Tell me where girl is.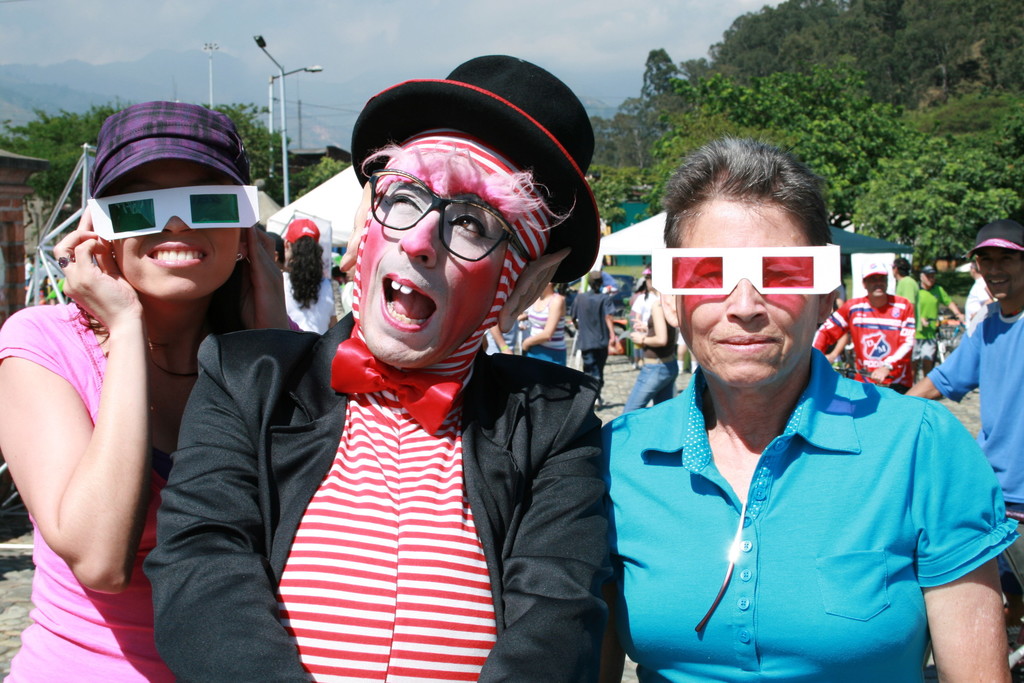
girl is at x1=622, y1=260, x2=677, y2=418.
